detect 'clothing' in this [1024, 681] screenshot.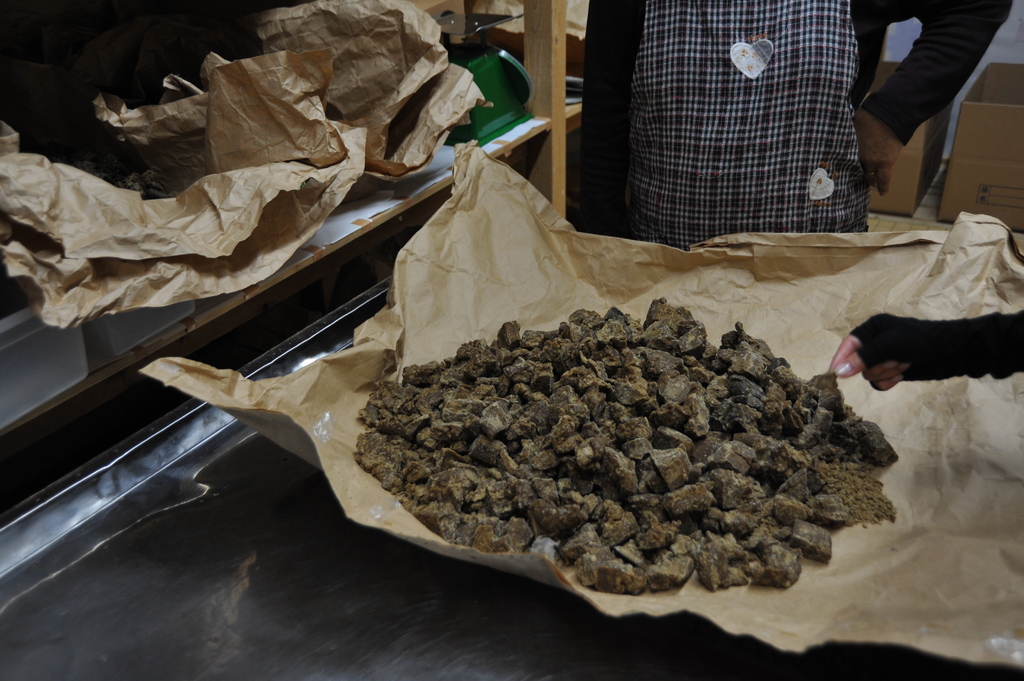
Detection: <region>852, 0, 1017, 145</region>.
